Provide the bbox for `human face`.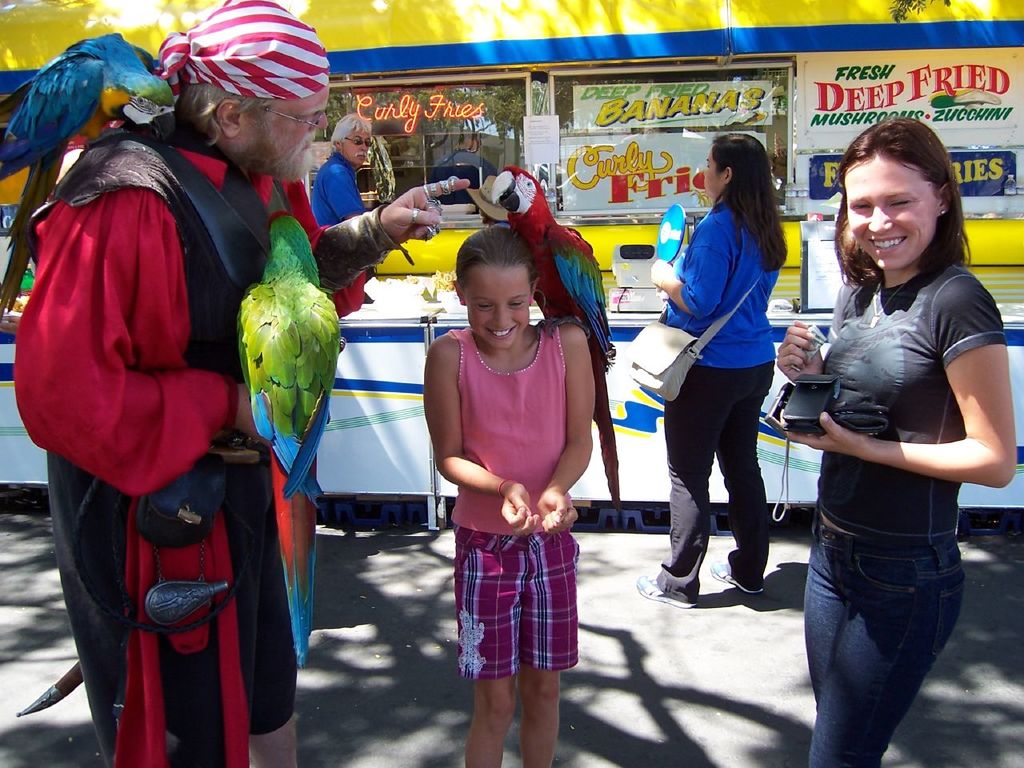
702 143 723 200.
